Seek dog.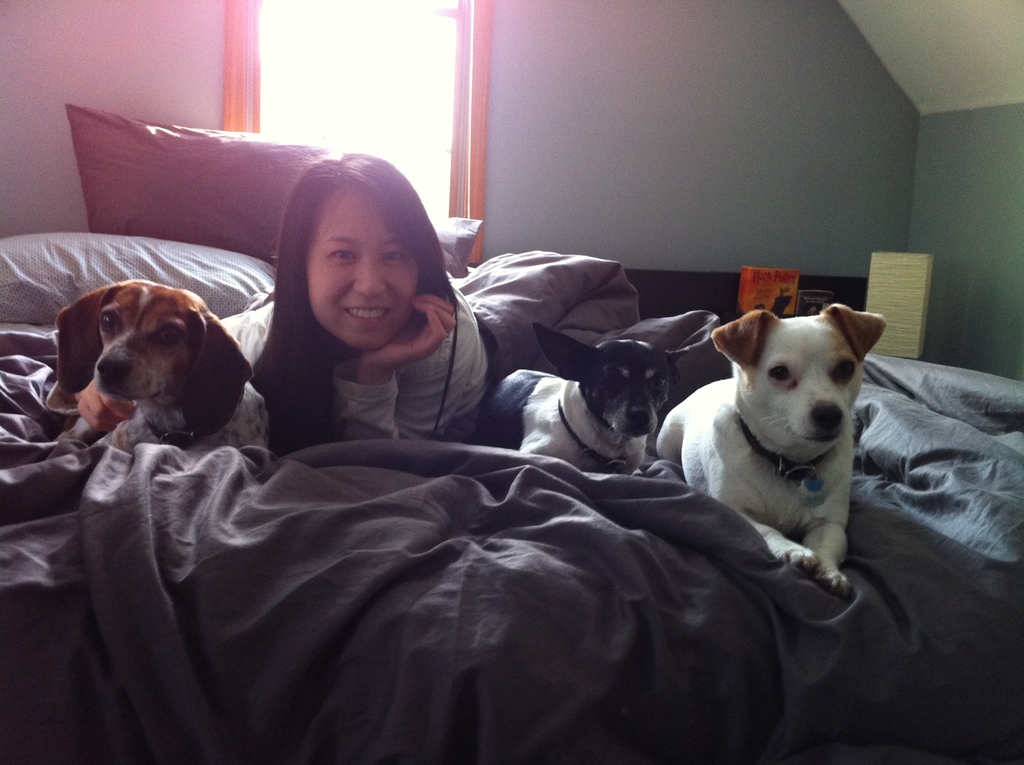
box=[466, 321, 695, 473].
